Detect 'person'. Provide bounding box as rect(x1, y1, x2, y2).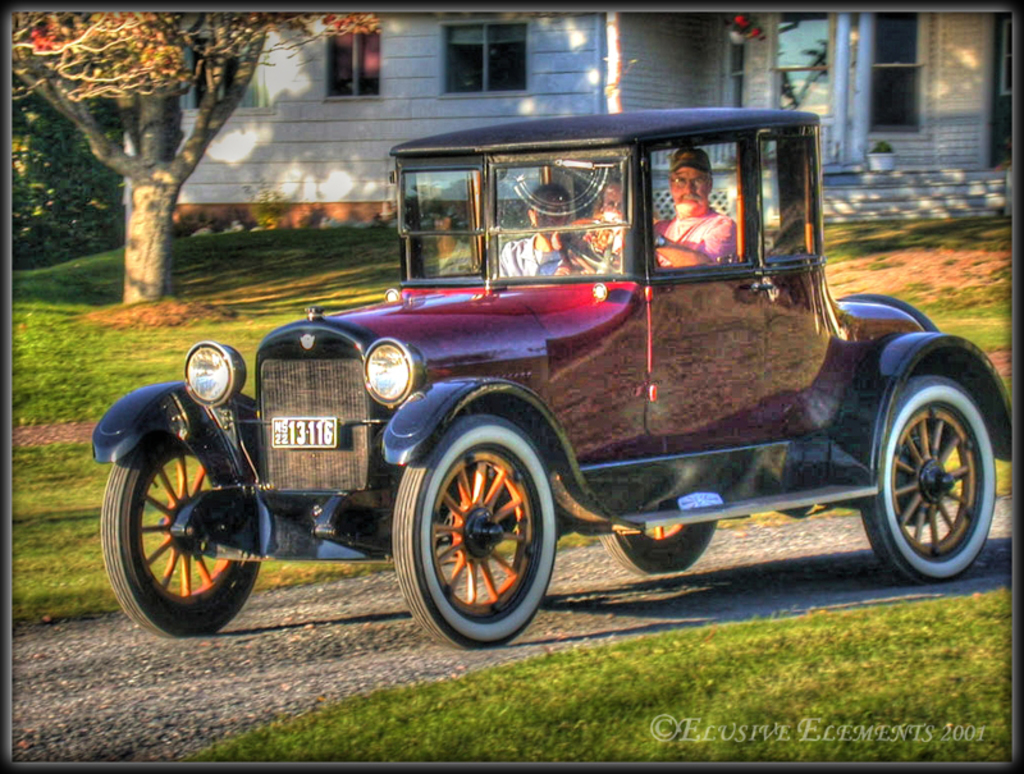
rect(655, 143, 737, 262).
